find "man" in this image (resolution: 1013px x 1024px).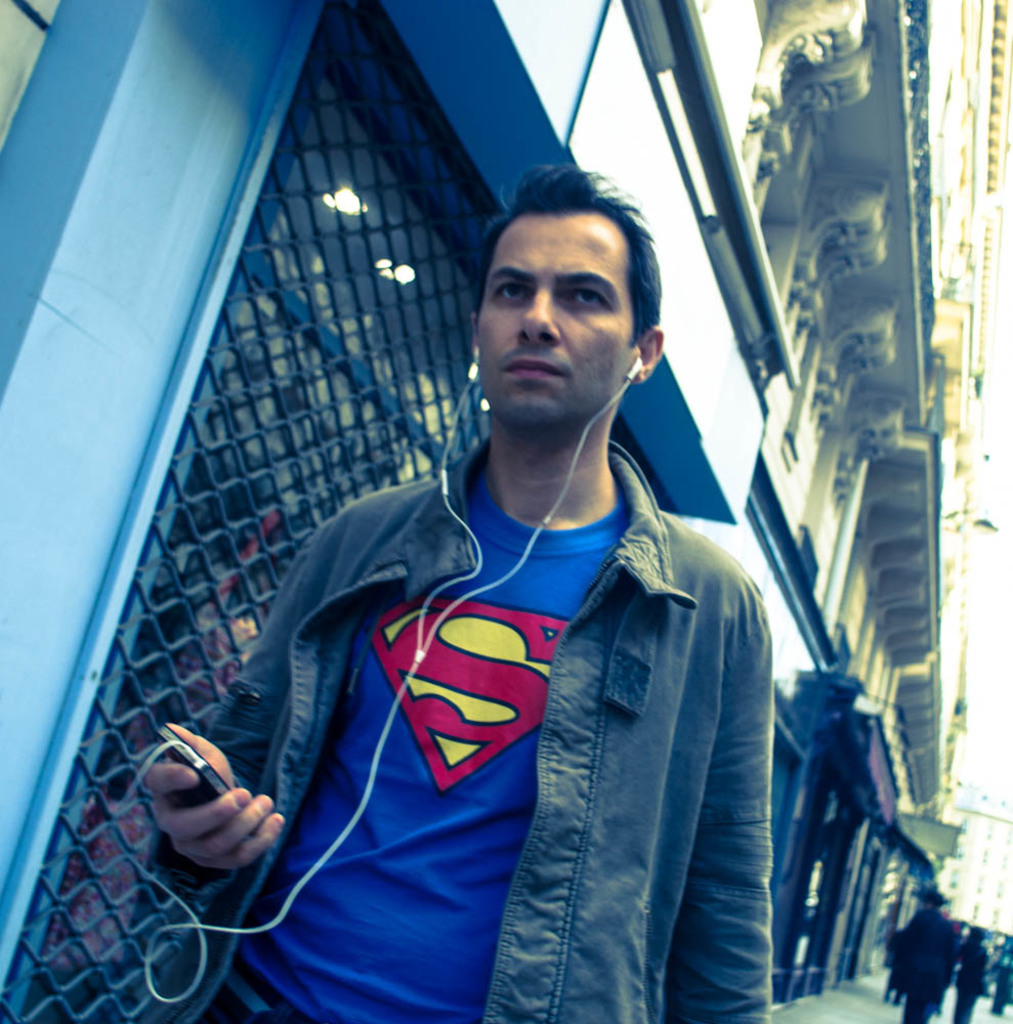
{"left": 169, "top": 158, "right": 810, "bottom": 998}.
